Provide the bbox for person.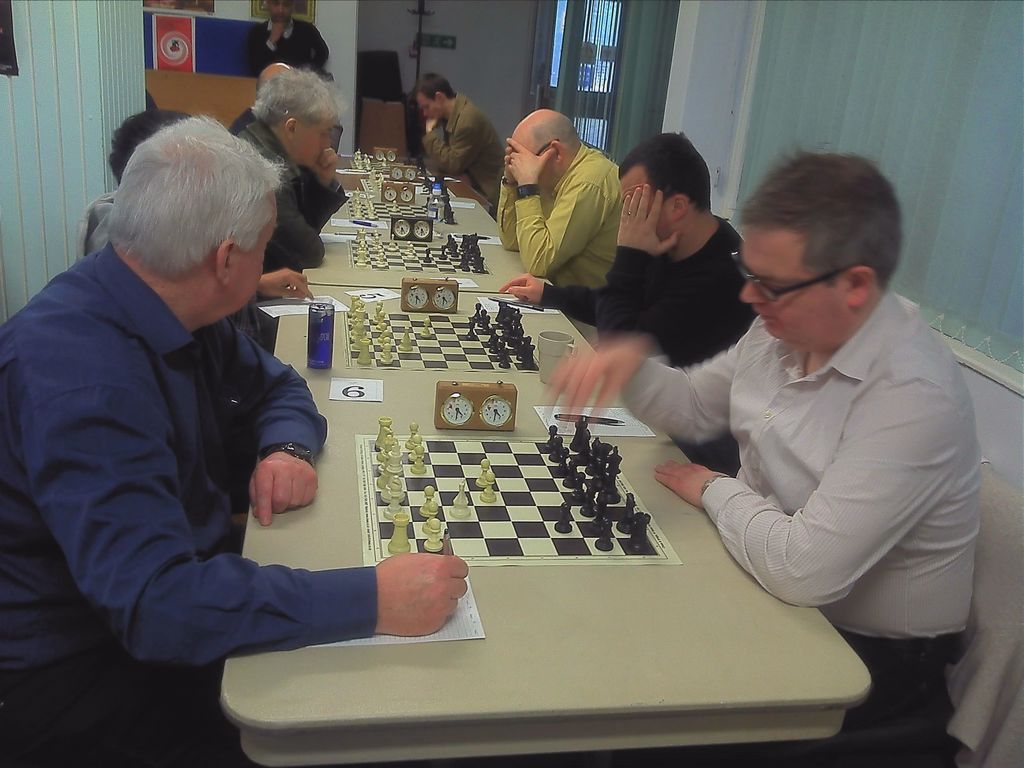
crop(225, 49, 369, 268).
